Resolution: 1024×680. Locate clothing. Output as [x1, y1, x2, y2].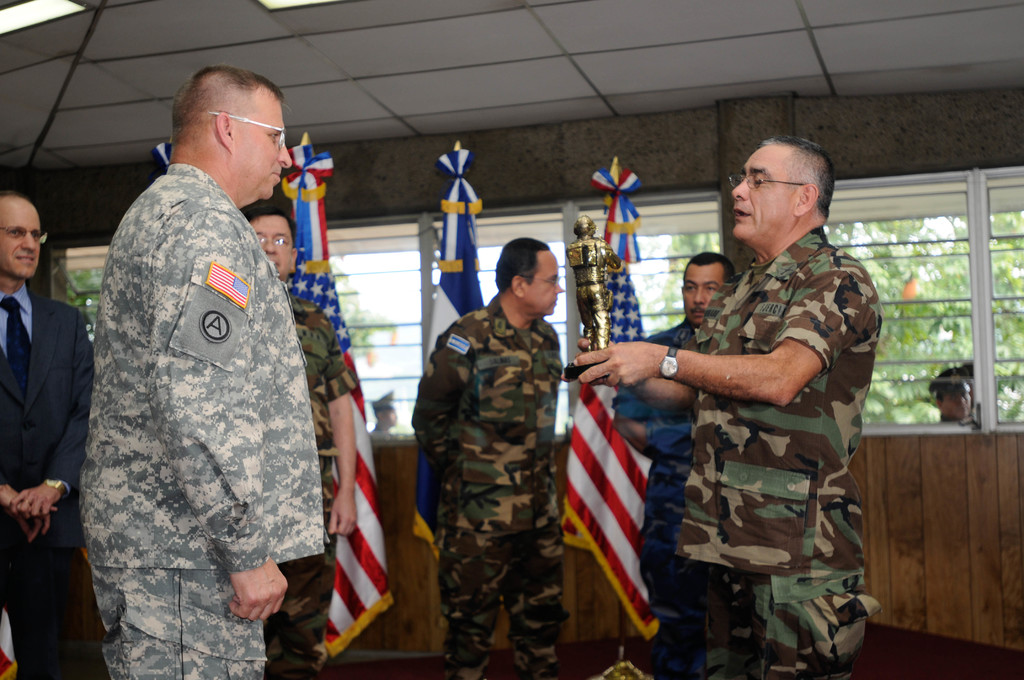
[0, 282, 97, 679].
